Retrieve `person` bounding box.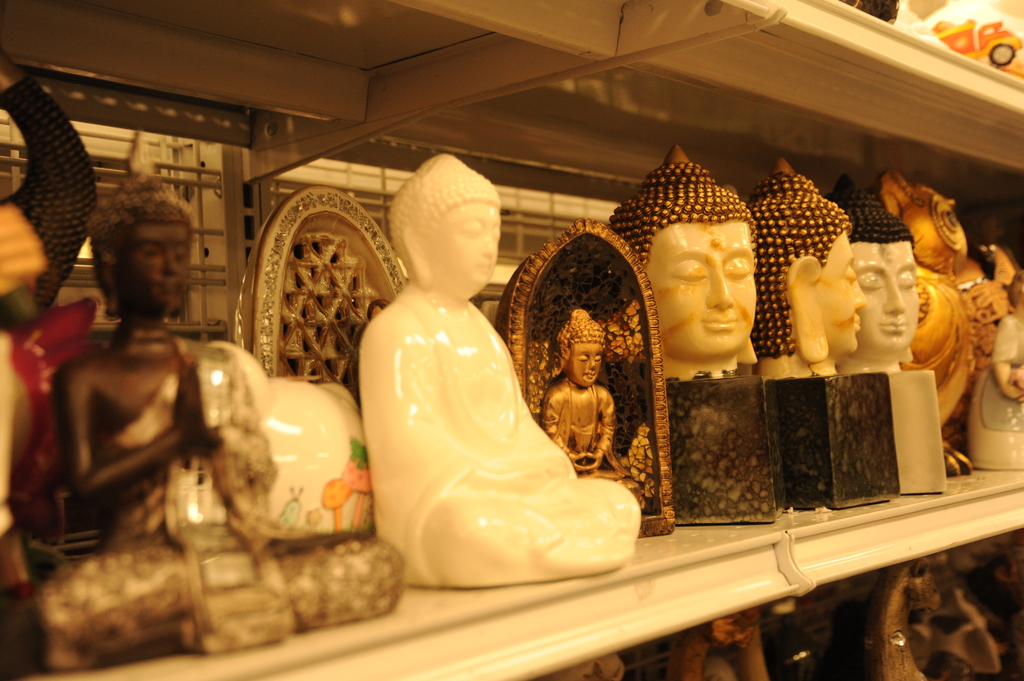
Bounding box: x1=749 y1=154 x2=868 y2=376.
